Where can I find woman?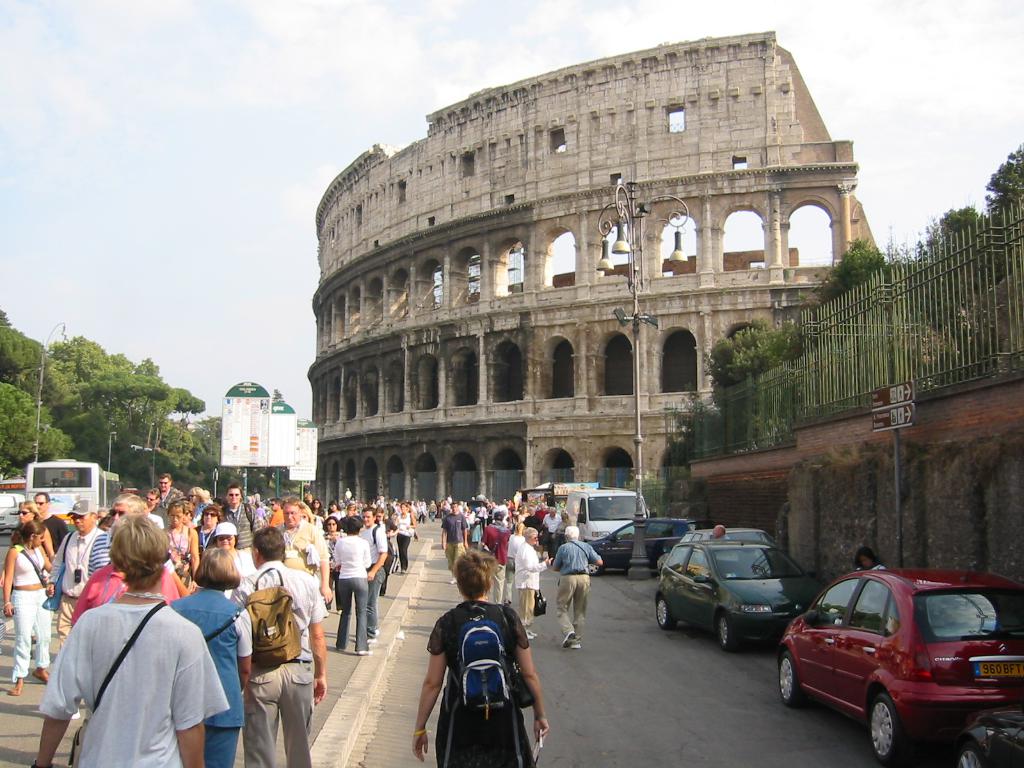
You can find it at pyautogui.locateOnScreen(0, 500, 56, 640).
